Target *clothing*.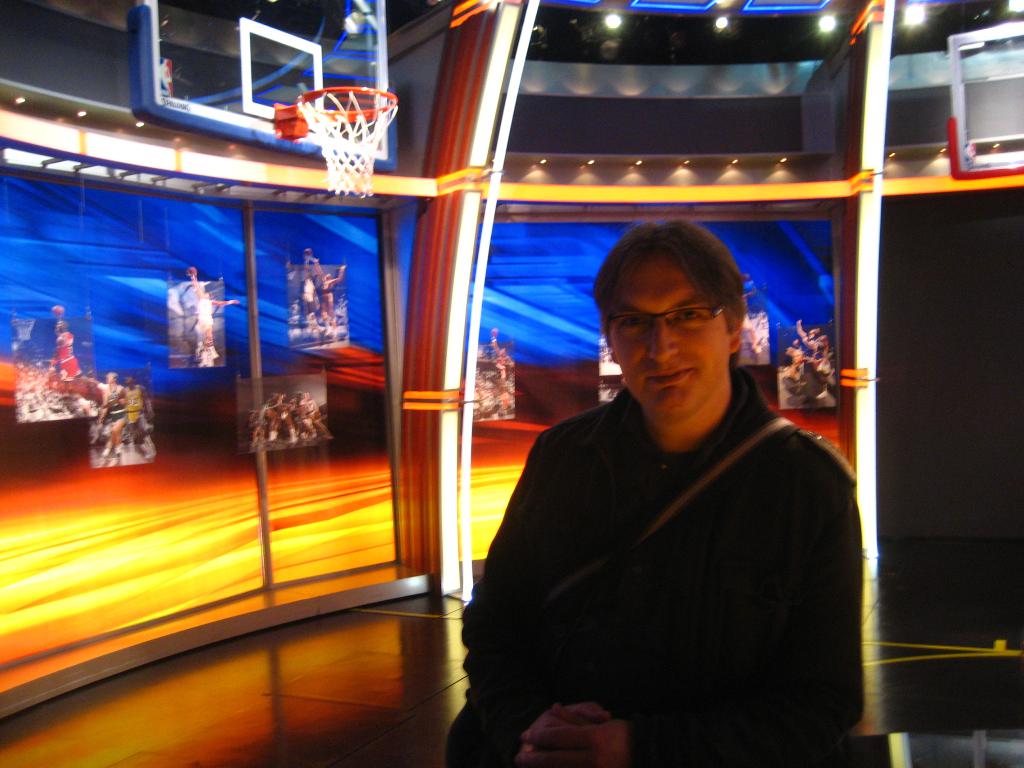
Target region: 453,315,861,766.
